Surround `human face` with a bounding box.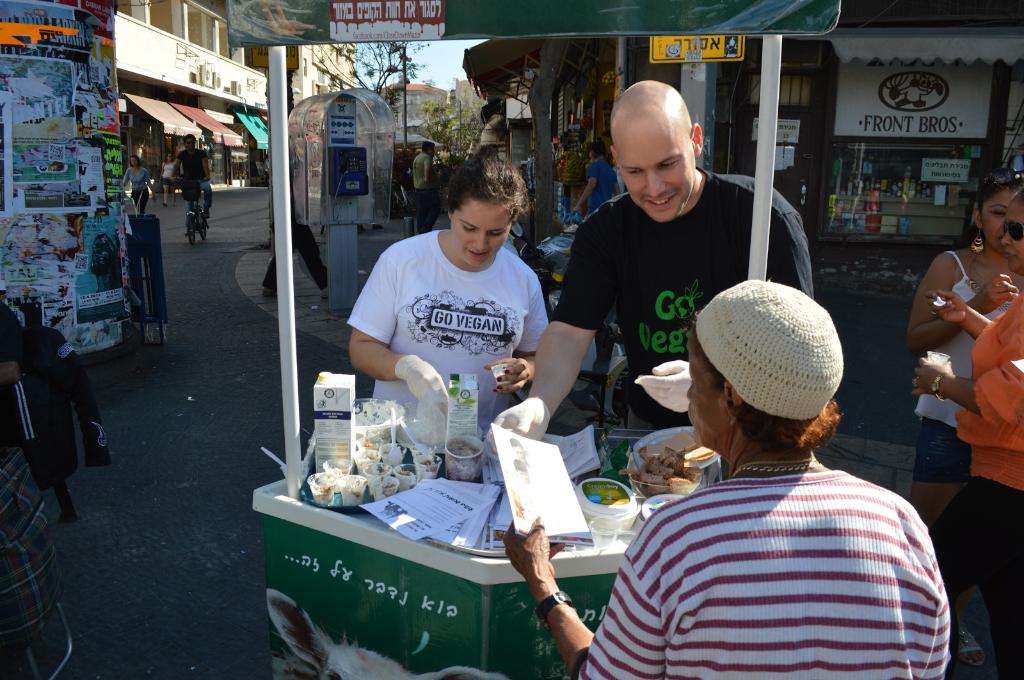
690,344,726,445.
